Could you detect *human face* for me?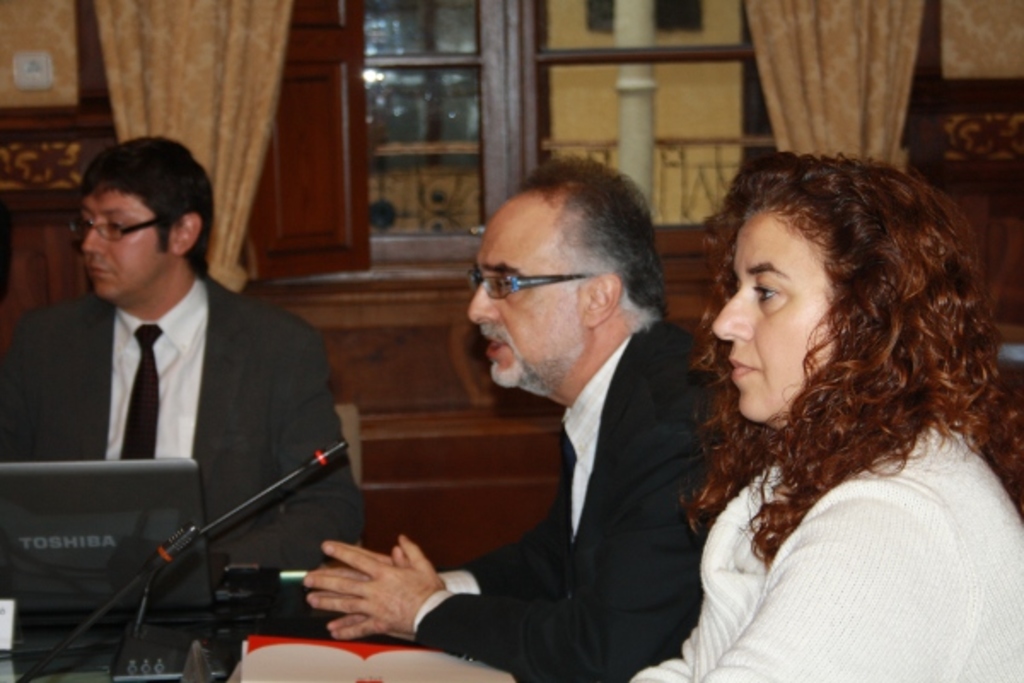
Detection result: (84,196,167,302).
